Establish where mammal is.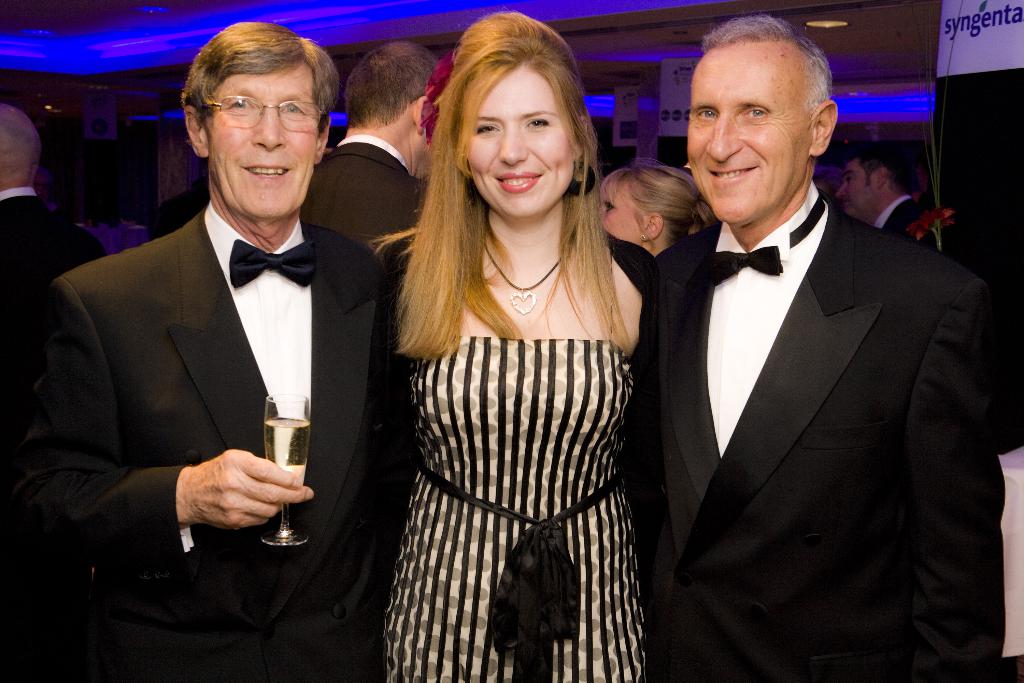
Established at crop(299, 39, 445, 282).
